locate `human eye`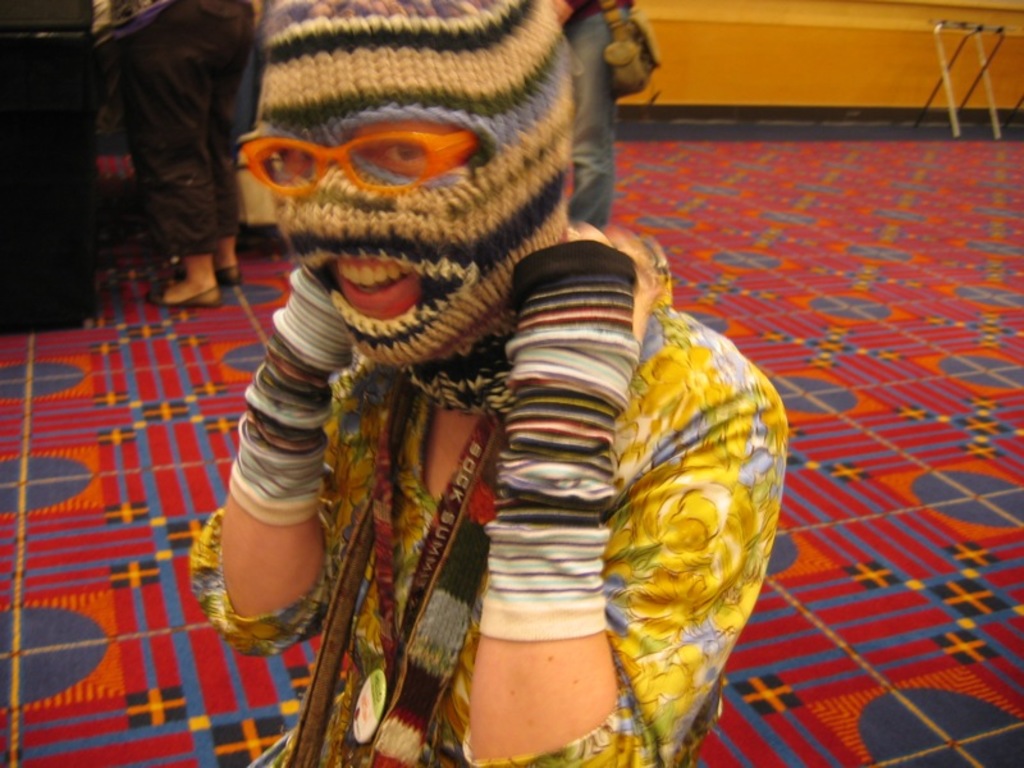
rect(372, 137, 433, 166)
